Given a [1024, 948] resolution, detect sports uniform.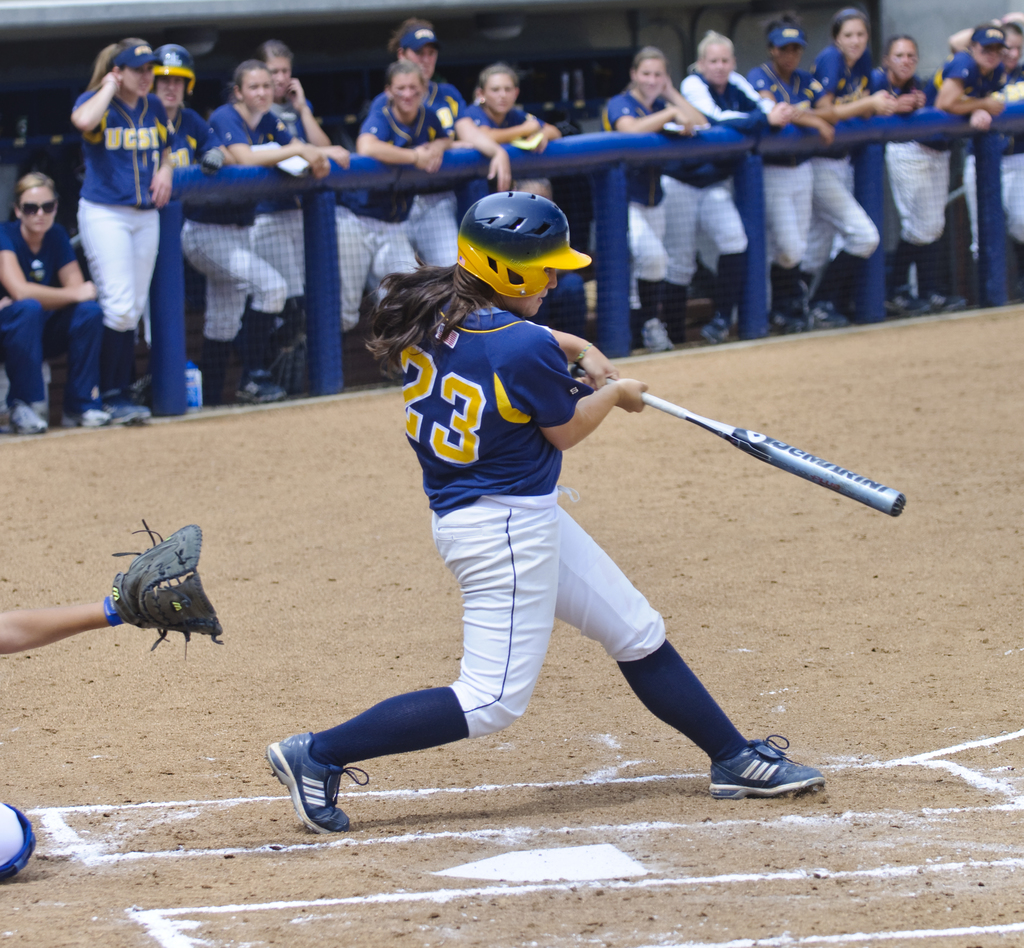
left=938, top=20, right=1009, bottom=287.
